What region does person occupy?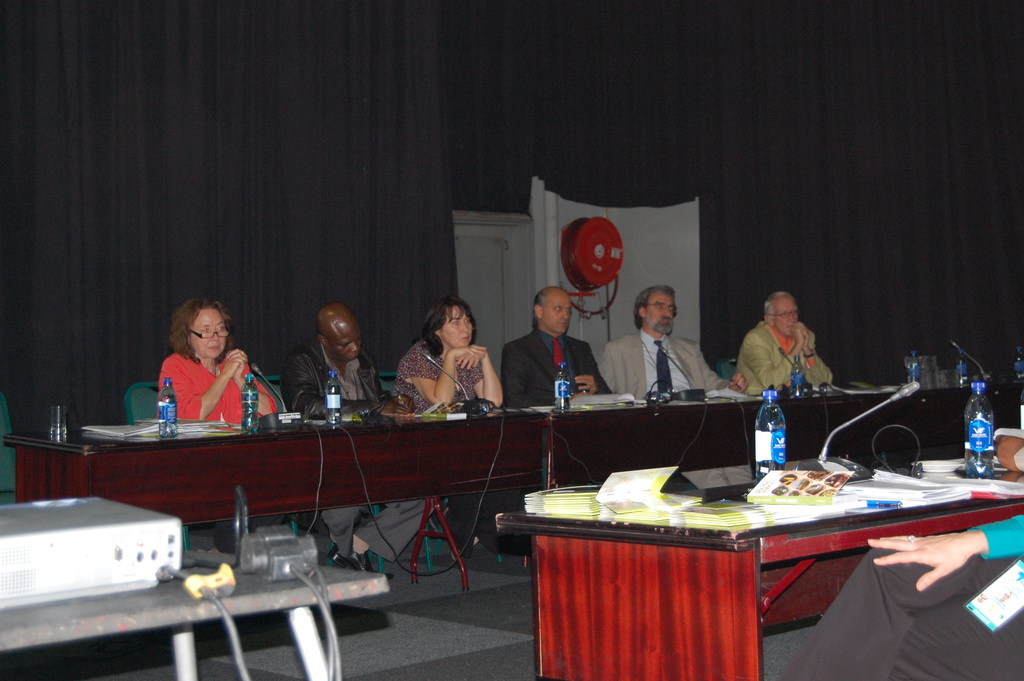
[x1=601, y1=283, x2=748, y2=401].
